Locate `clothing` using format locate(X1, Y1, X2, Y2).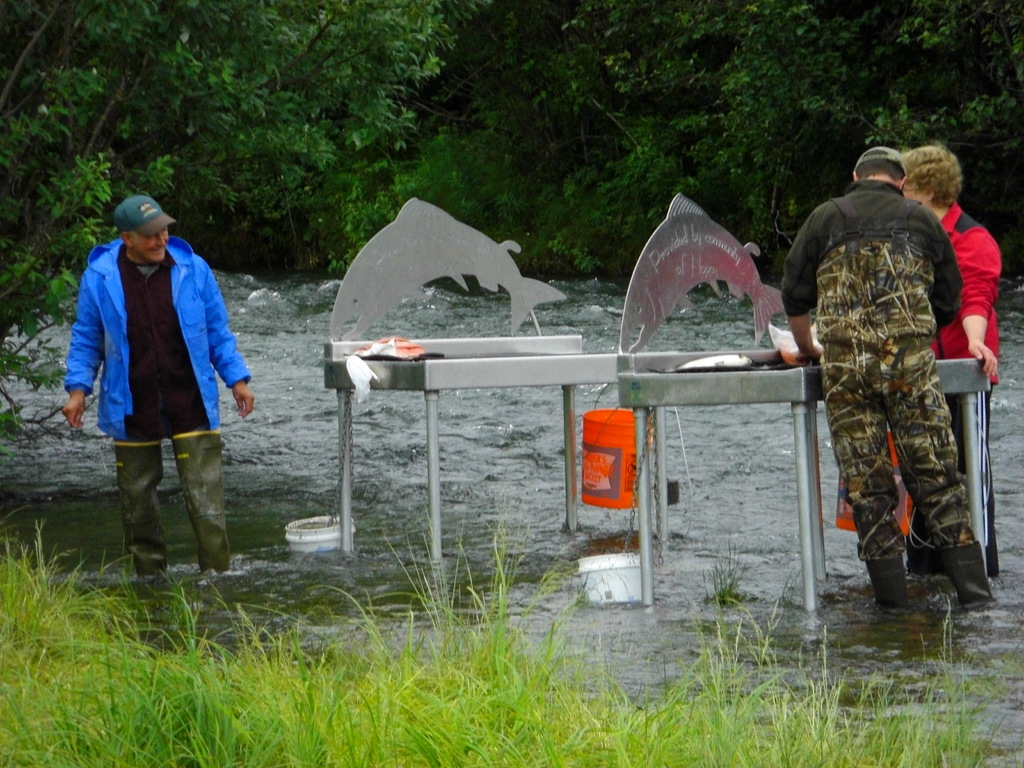
locate(64, 234, 252, 580).
